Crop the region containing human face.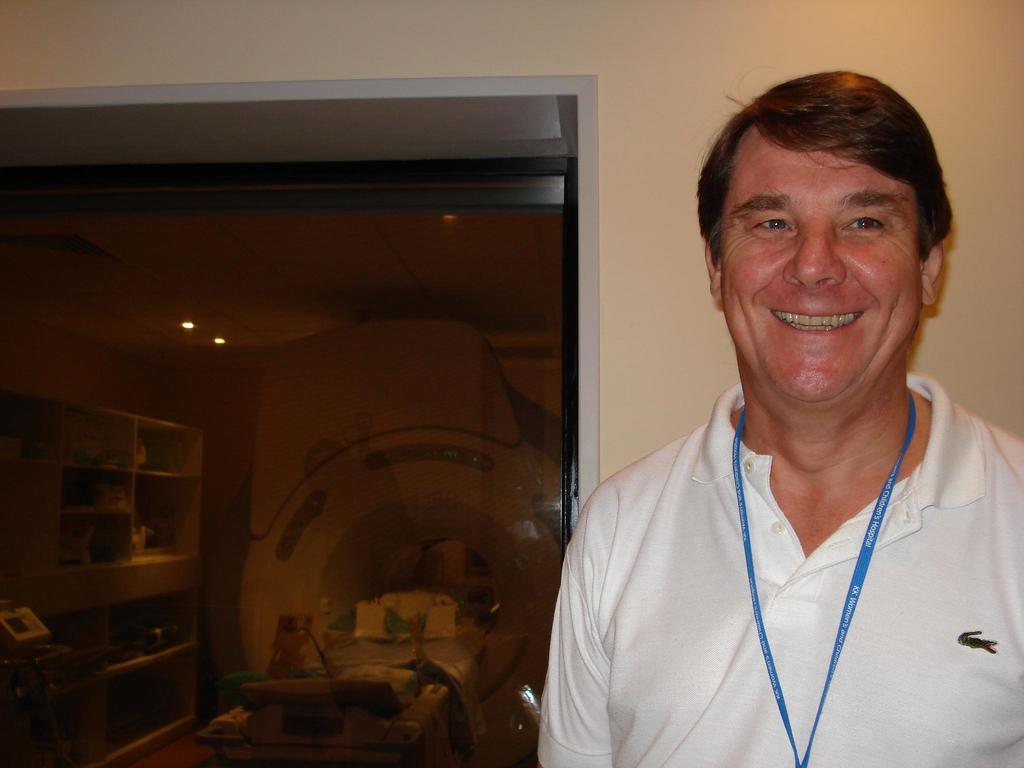
Crop region: crop(715, 125, 922, 401).
